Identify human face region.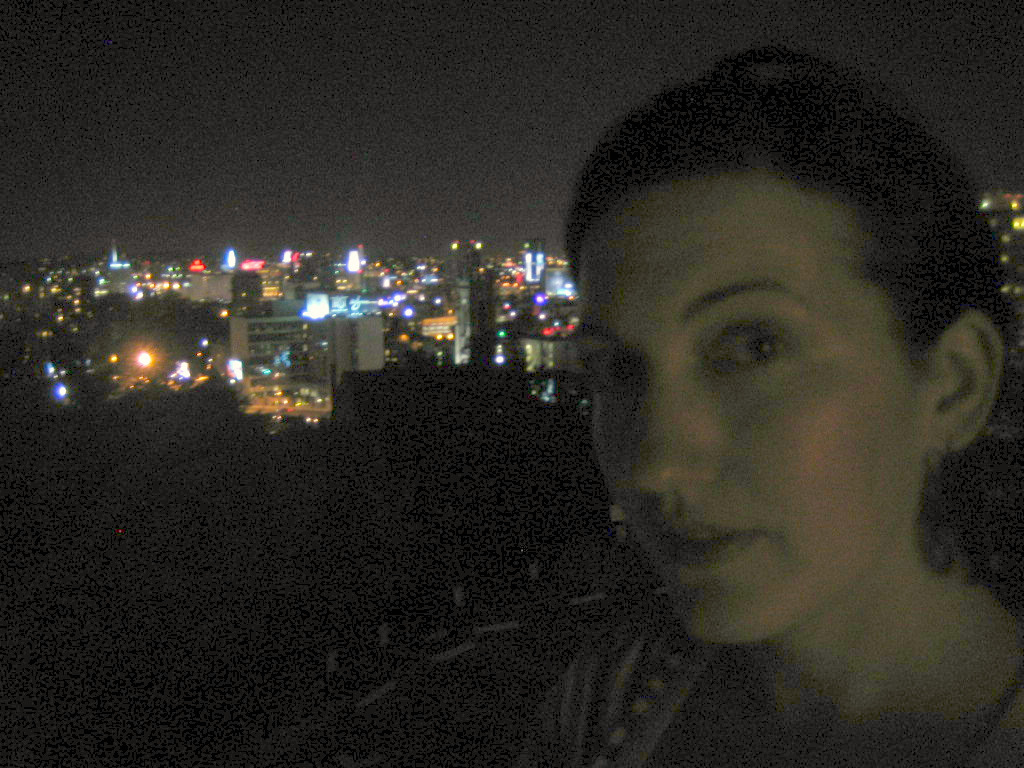
Region: (left=569, top=174, right=926, bottom=641).
